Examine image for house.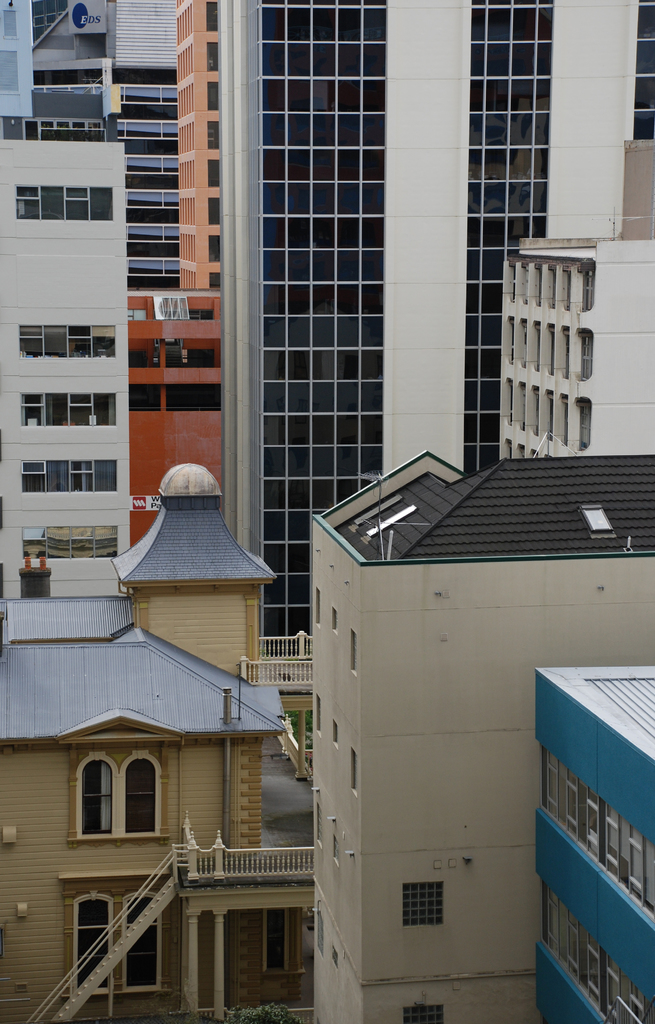
Examination result: 22/562/339/1022.
